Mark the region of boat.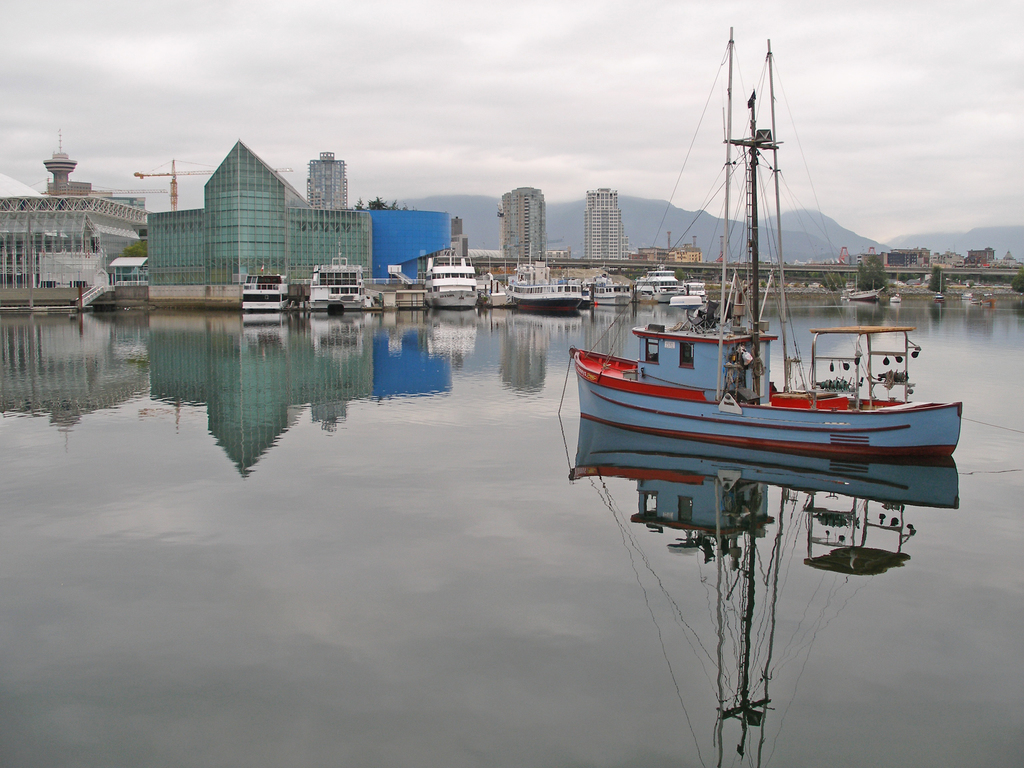
Region: 242,281,283,311.
